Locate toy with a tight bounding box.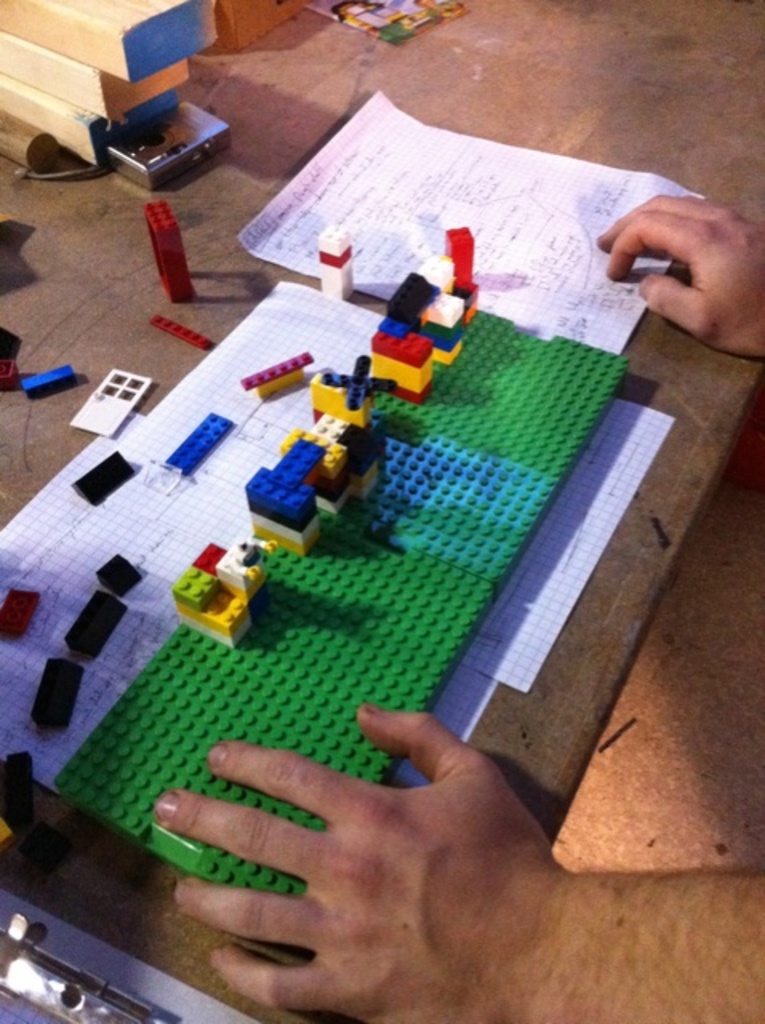
75 445 136 509.
